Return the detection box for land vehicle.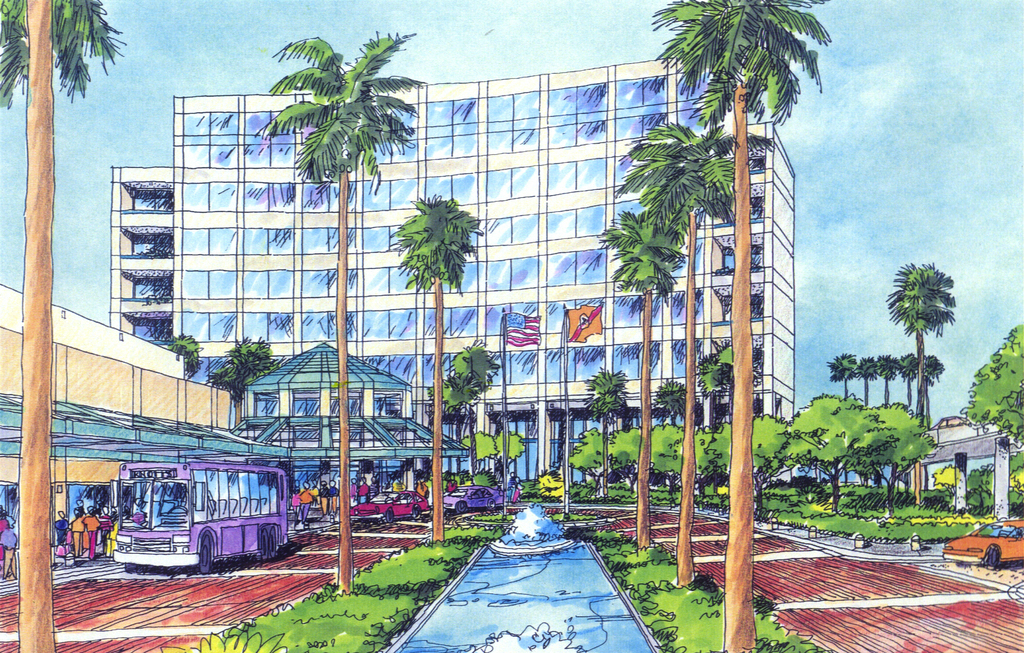
bbox=[349, 489, 432, 526].
